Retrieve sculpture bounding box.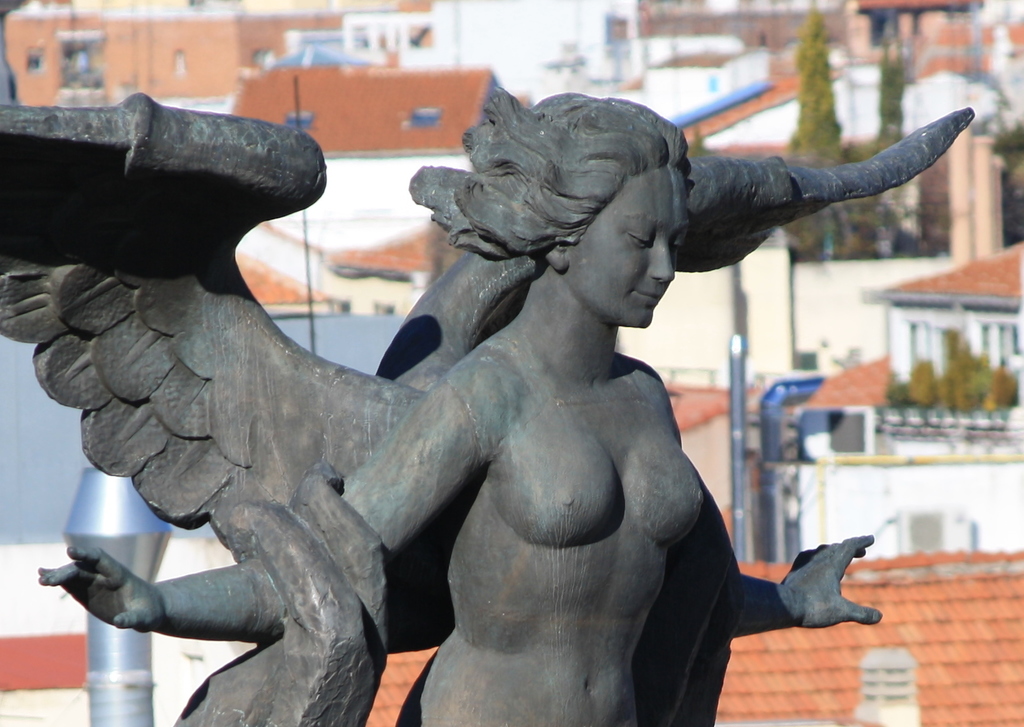
Bounding box: [29,50,927,722].
